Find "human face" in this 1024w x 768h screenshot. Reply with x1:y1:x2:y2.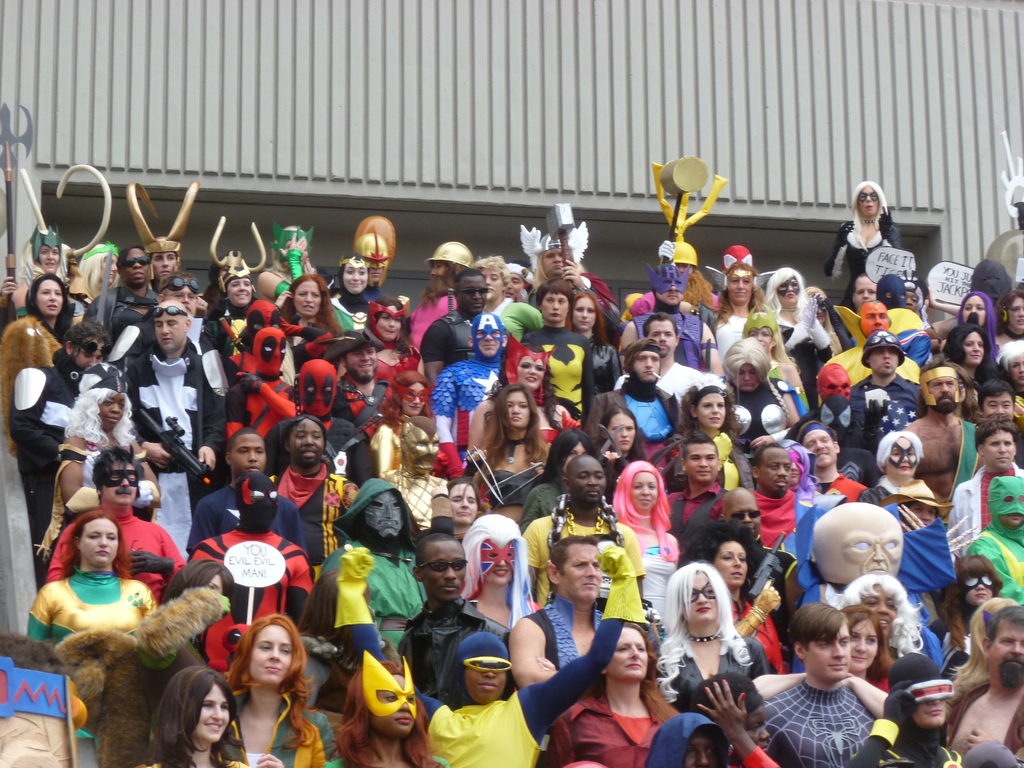
628:472:657:516.
